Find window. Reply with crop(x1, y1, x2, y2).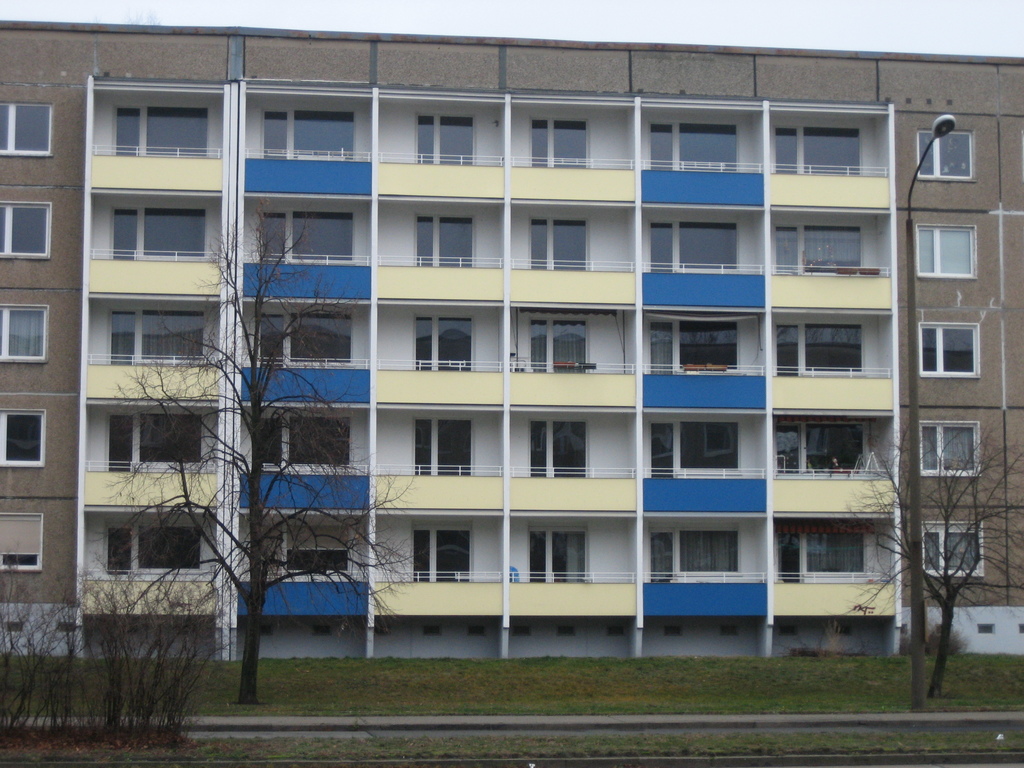
crop(415, 111, 476, 166).
